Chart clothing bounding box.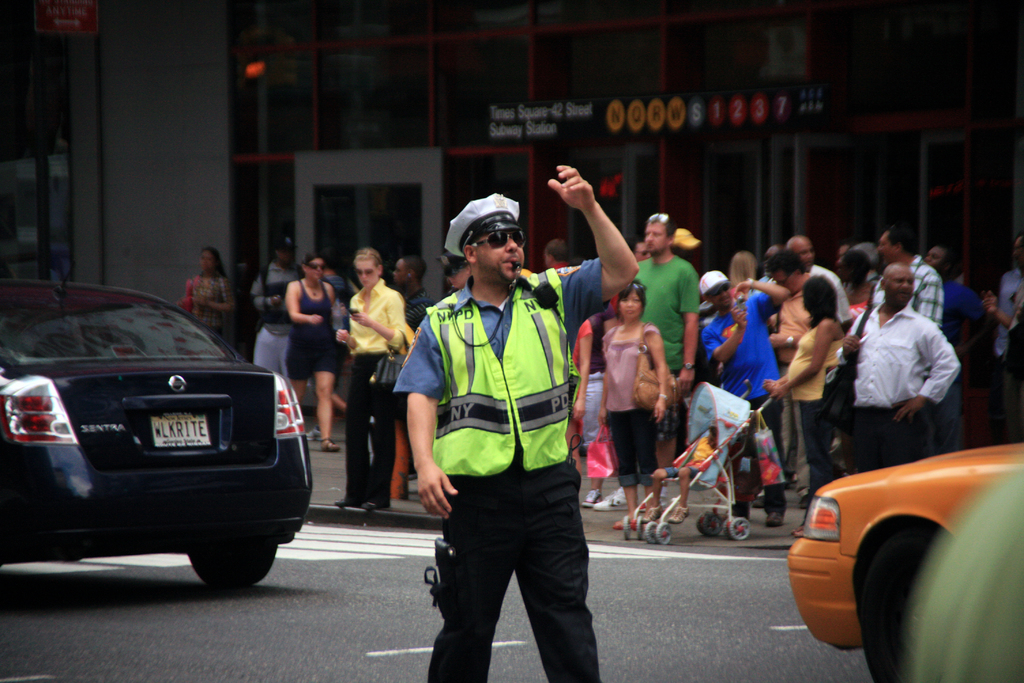
Charted: bbox=[708, 288, 775, 509].
